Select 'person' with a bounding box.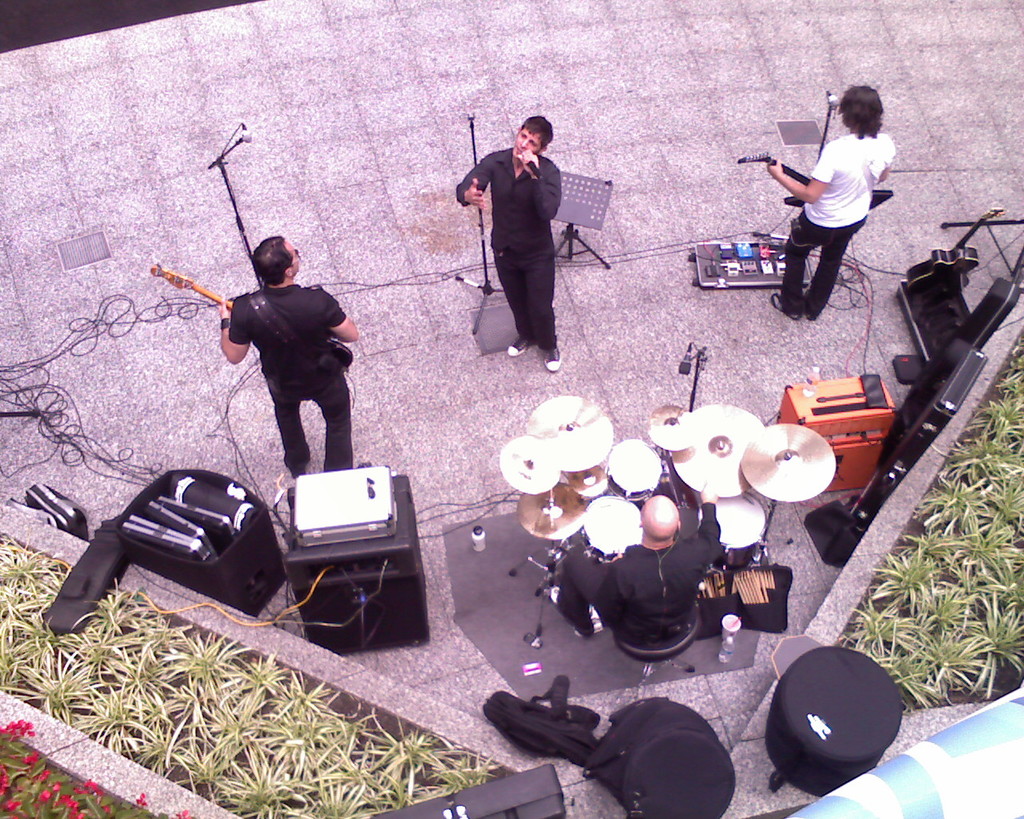
crop(553, 485, 716, 661).
